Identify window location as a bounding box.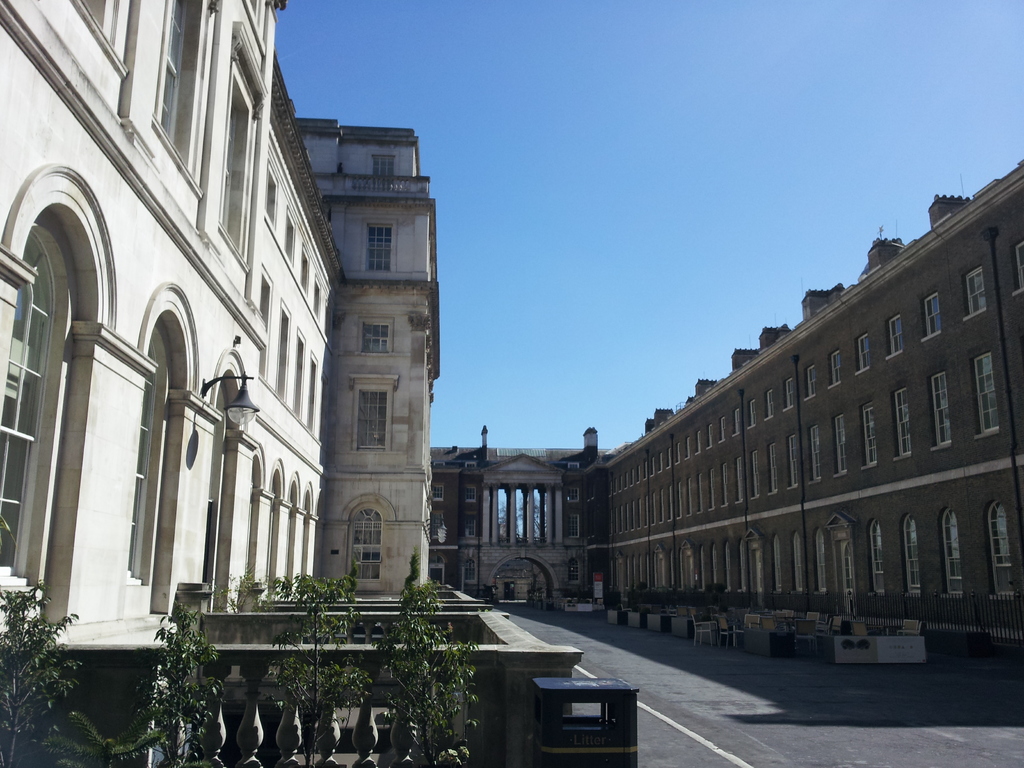
left=1018, top=233, right=1023, bottom=294.
